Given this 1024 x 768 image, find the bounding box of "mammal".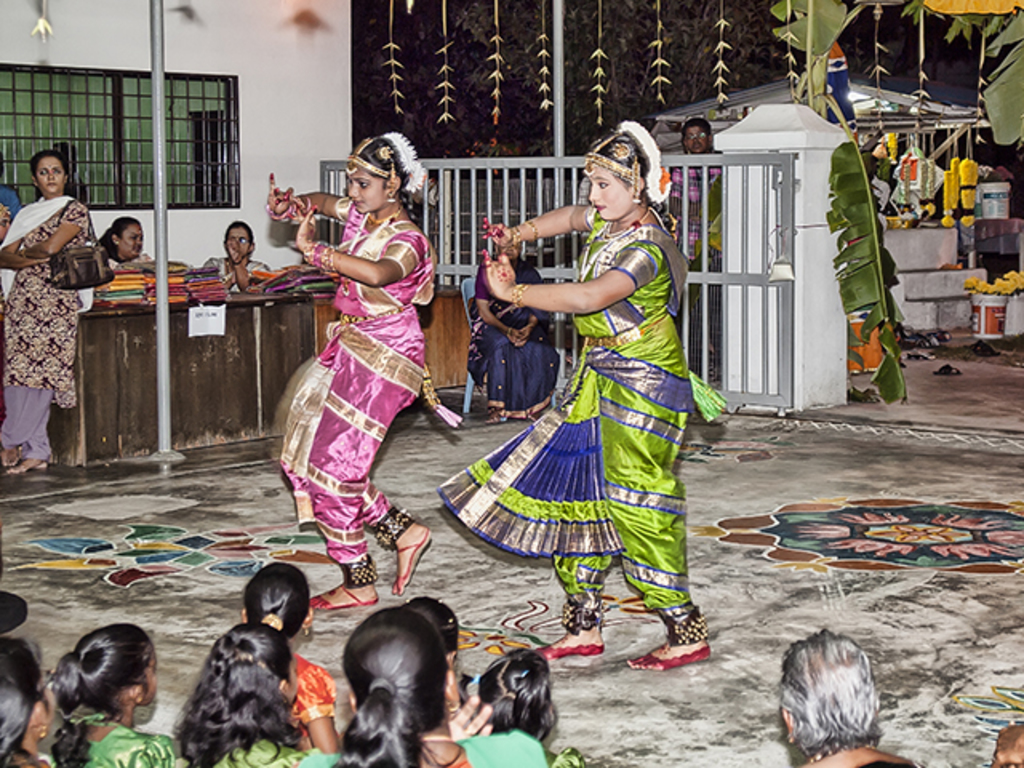
detection(467, 240, 563, 418).
